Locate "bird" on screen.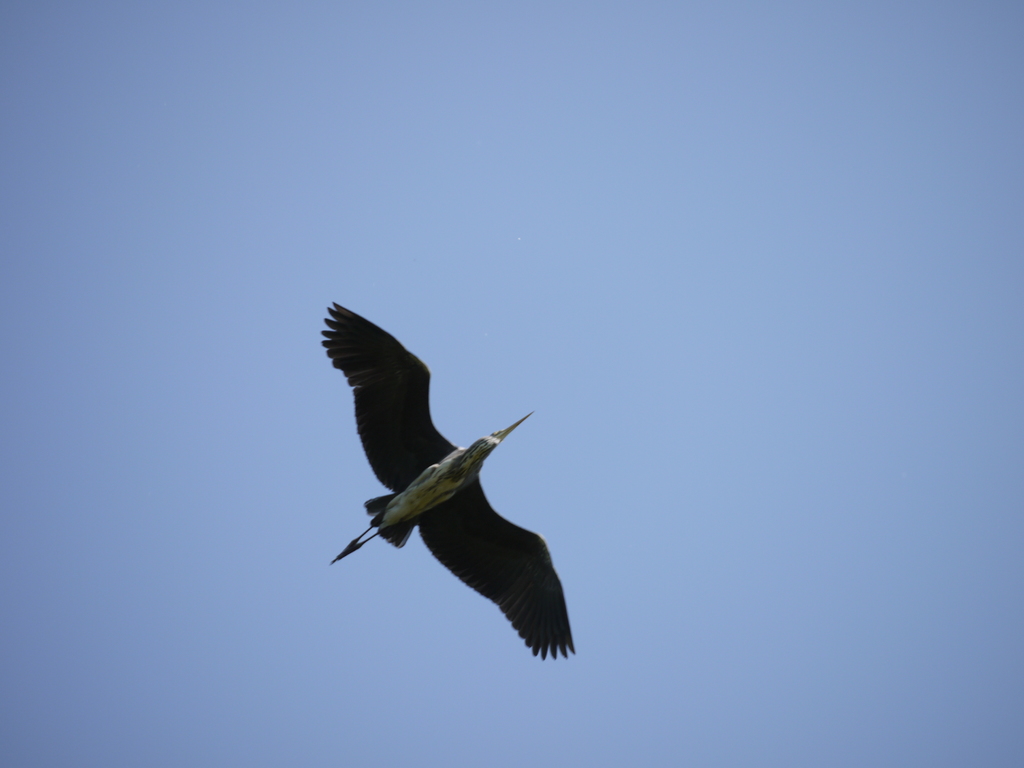
On screen at BBox(312, 305, 584, 669).
